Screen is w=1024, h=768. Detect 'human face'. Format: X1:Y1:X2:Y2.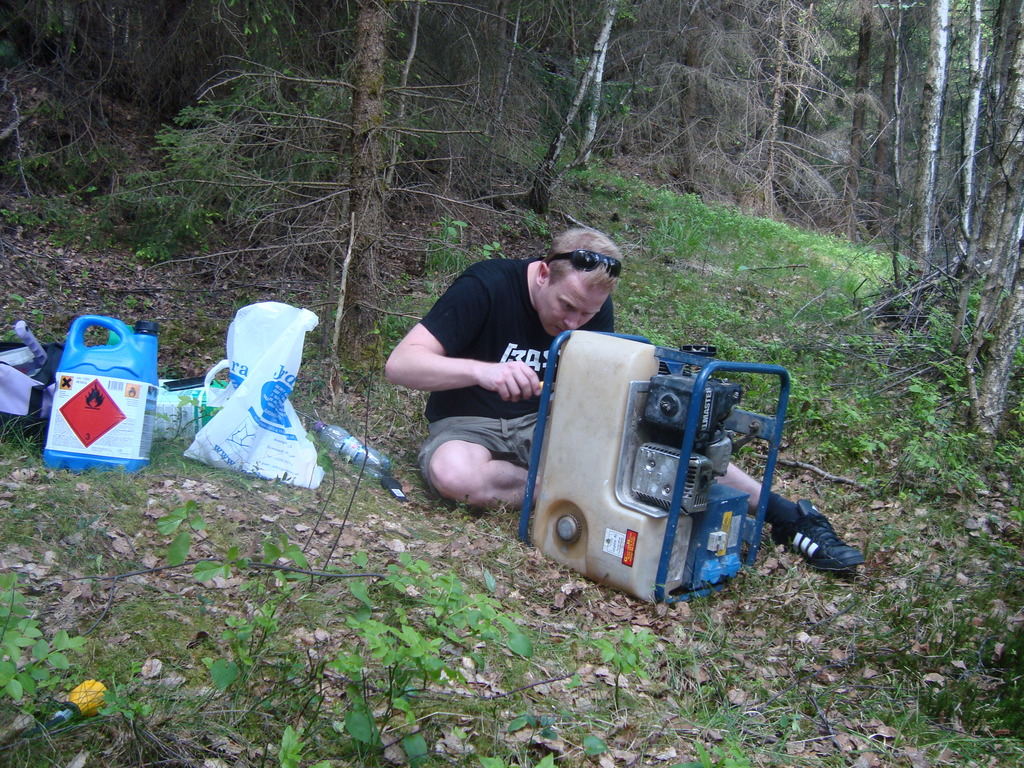
539:271:609:335.
